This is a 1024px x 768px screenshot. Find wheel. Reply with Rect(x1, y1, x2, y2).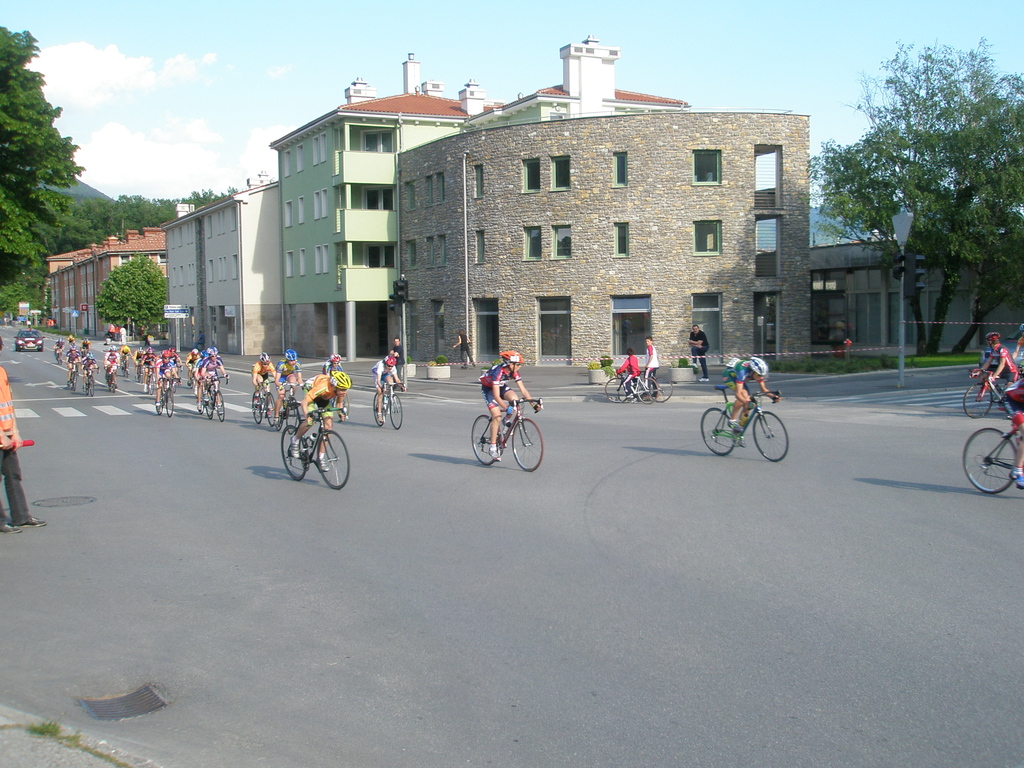
Rect(388, 394, 403, 428).
